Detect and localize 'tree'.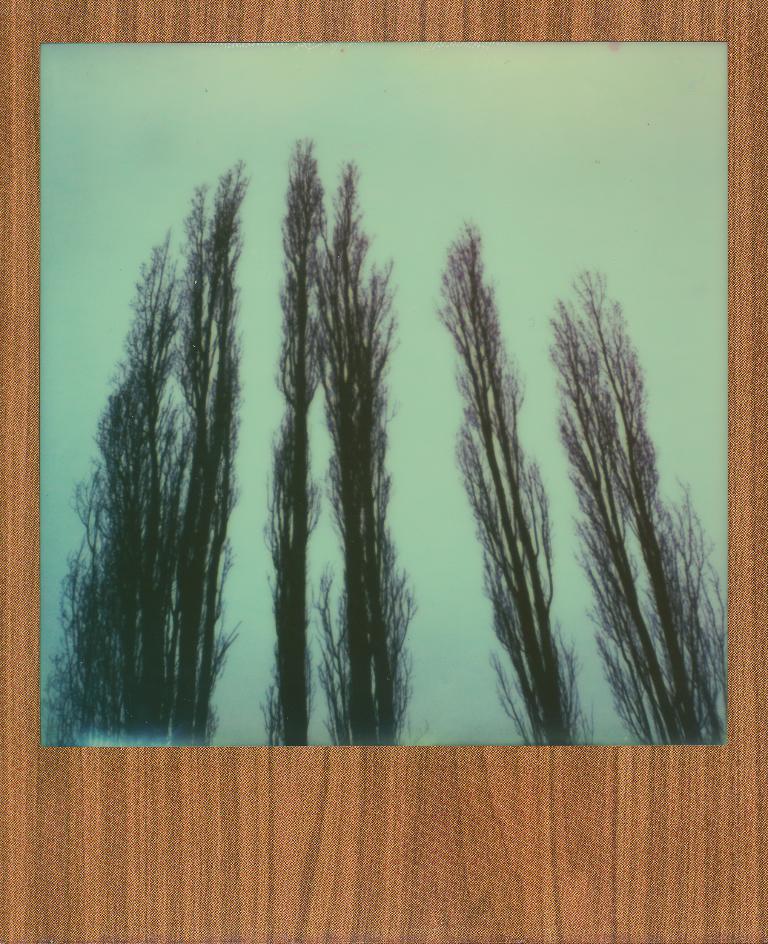
Localized at [x1=58, y1=151, x2=240, y2=749].
